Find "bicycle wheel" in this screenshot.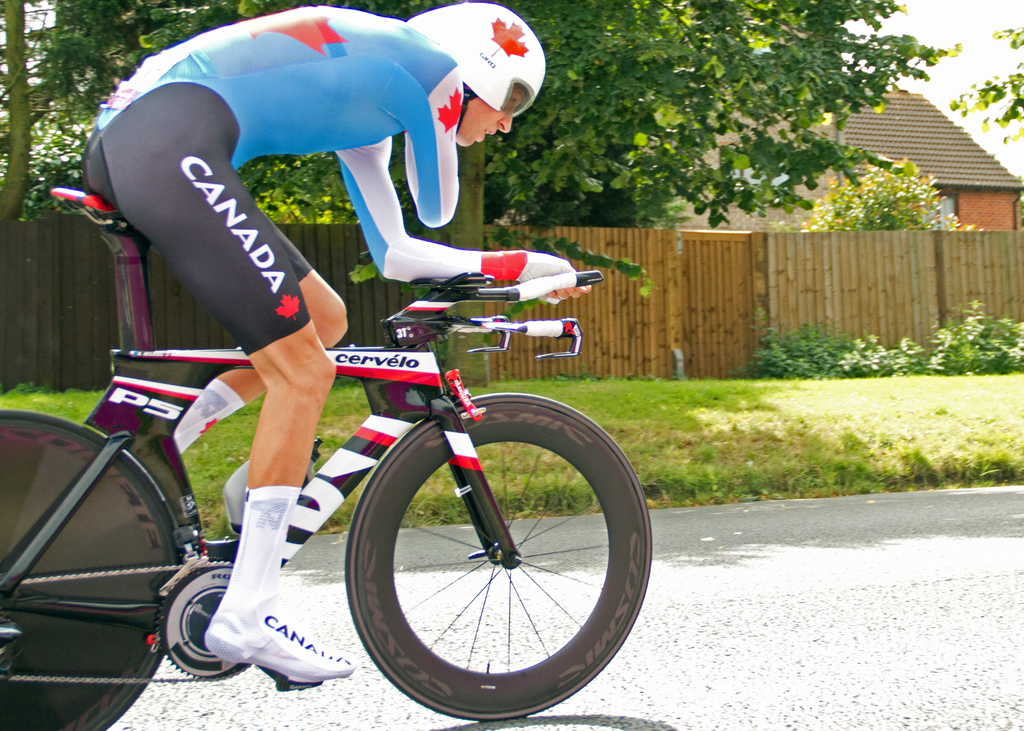
The bounding box for "bicycle wheel" is 0/412/175/730.
